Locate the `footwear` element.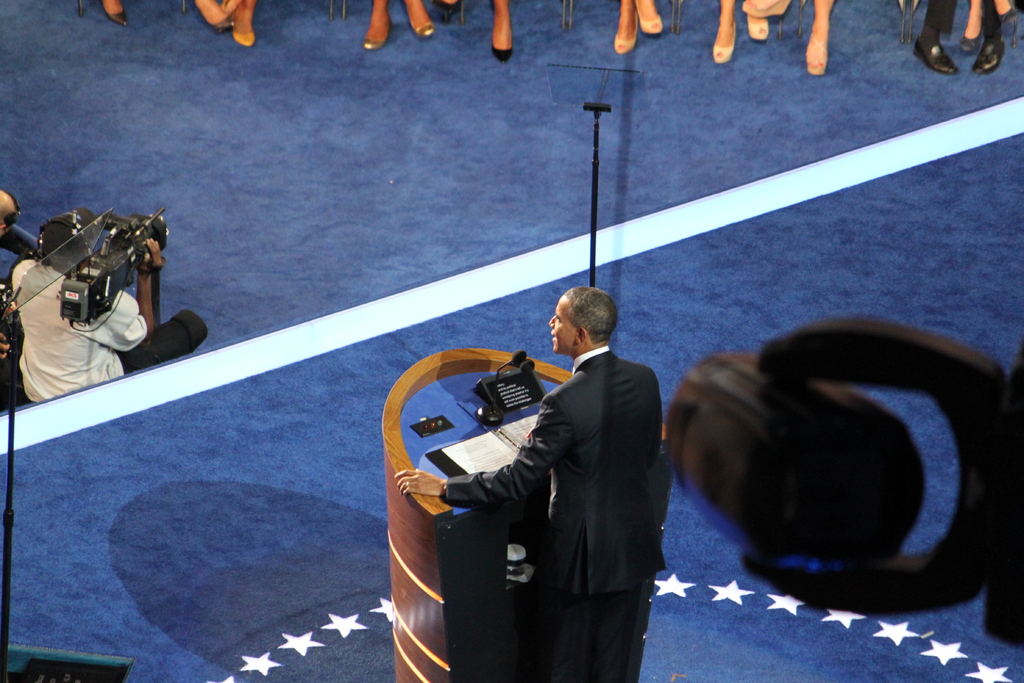
Element bbox: (970,38,1005,72).
